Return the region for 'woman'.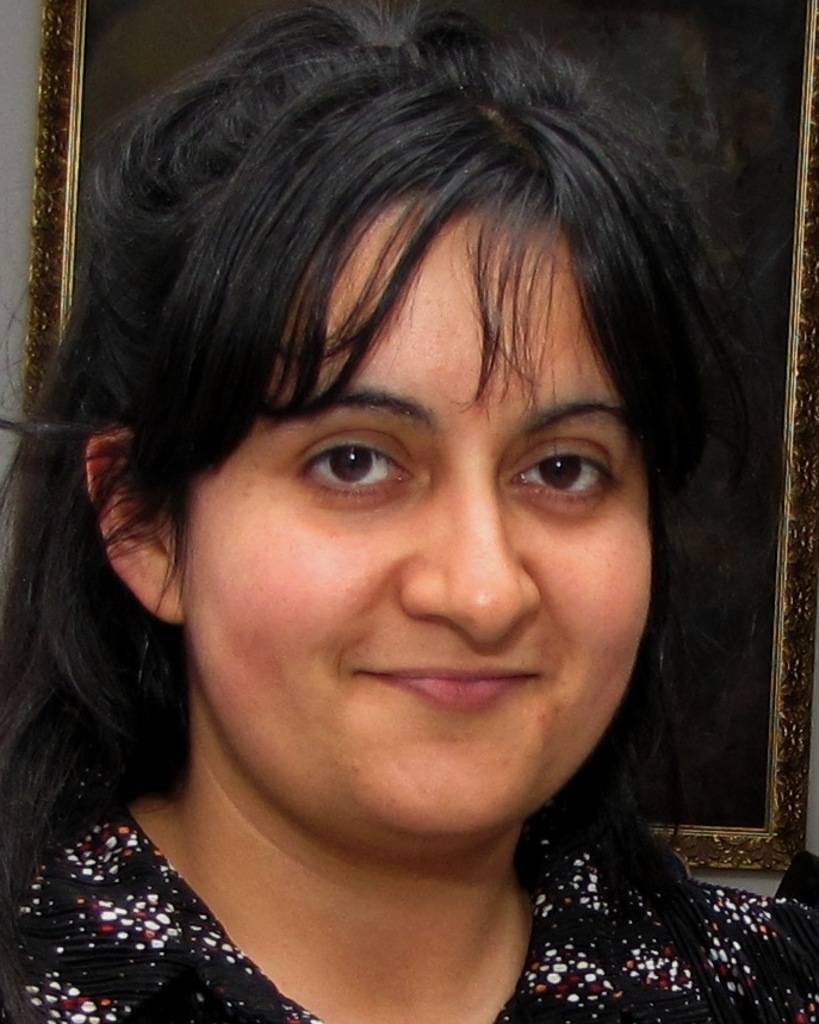
box(0, 0, 813, 1023).
